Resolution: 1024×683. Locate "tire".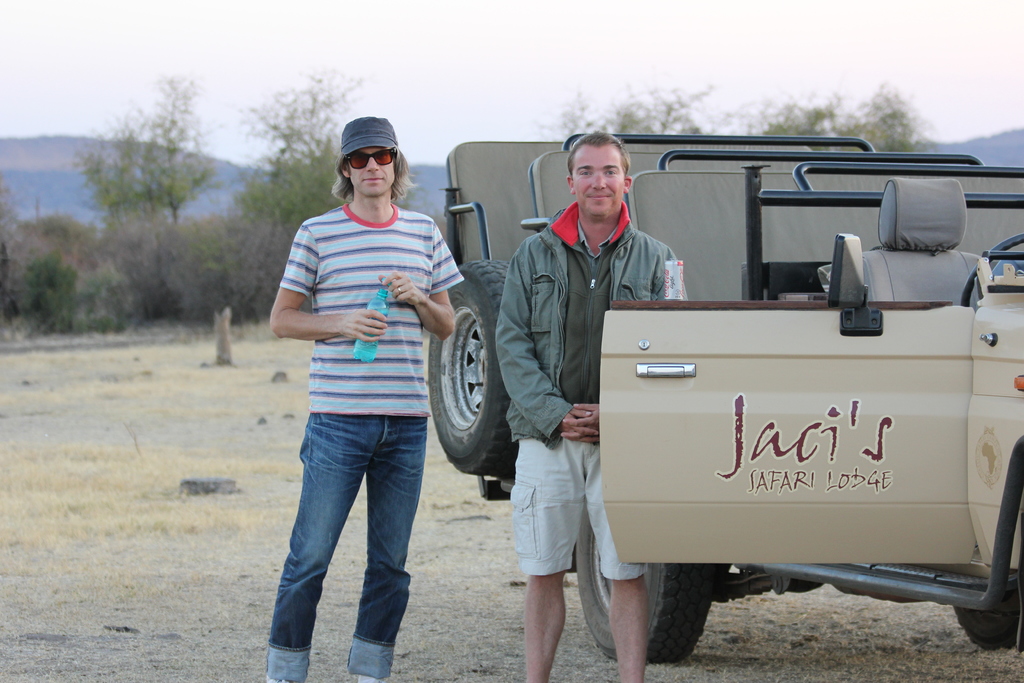
bbox=(576, 497, 711, 667).
